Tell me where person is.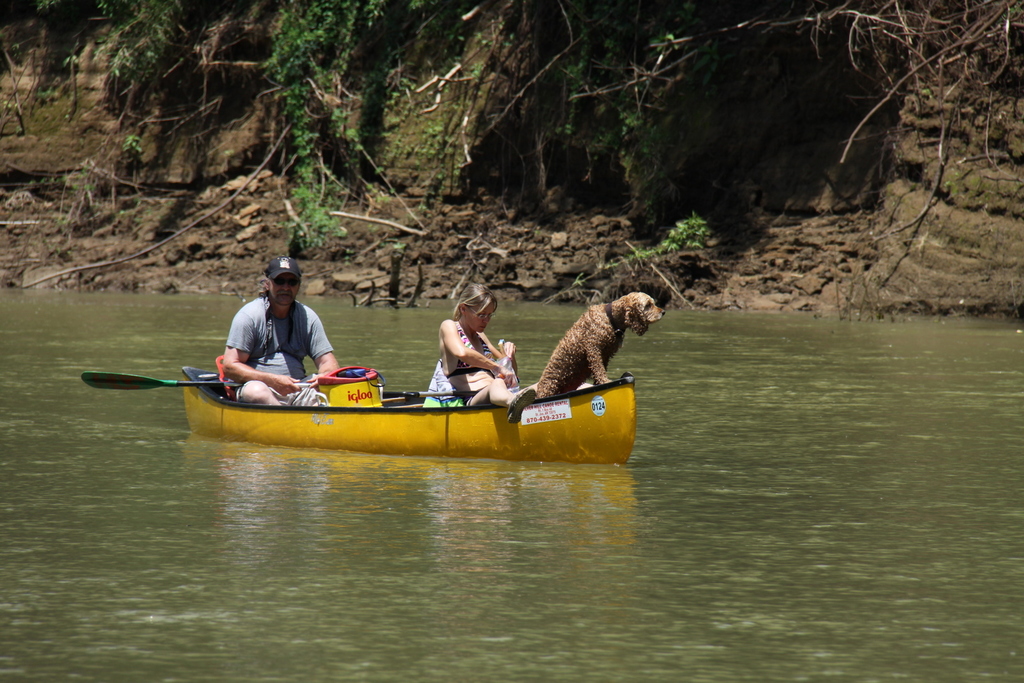
person is at [221,255,334,405].
